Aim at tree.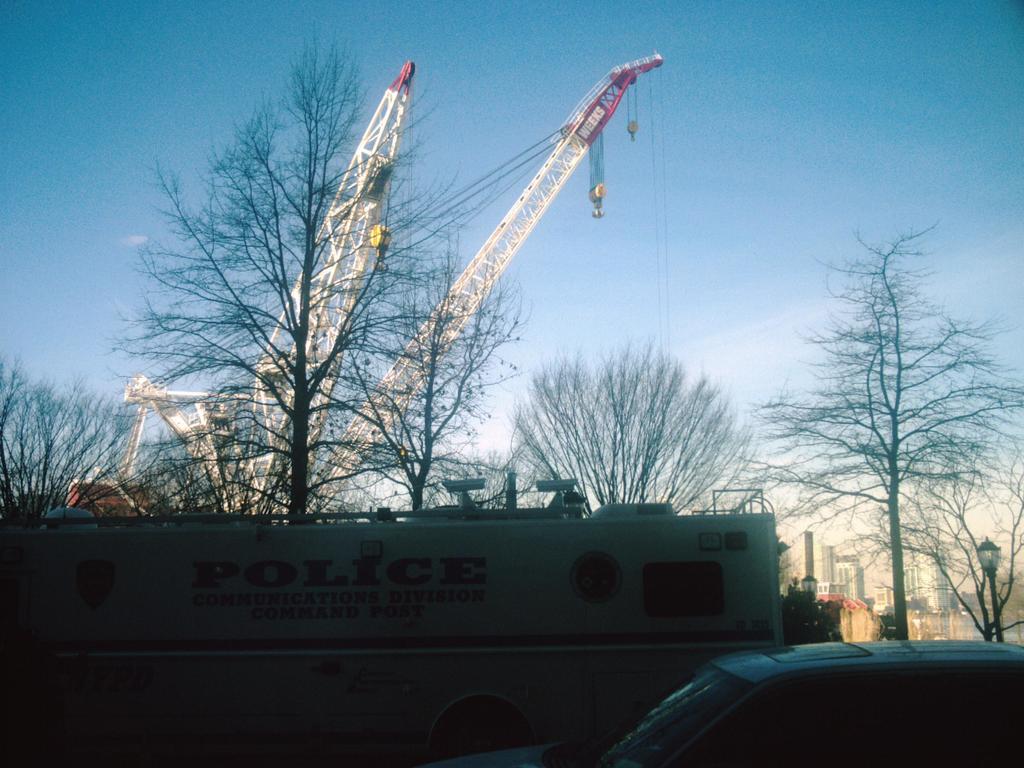
Aimed at [left=0, top=352, right=144, bottom=511].
